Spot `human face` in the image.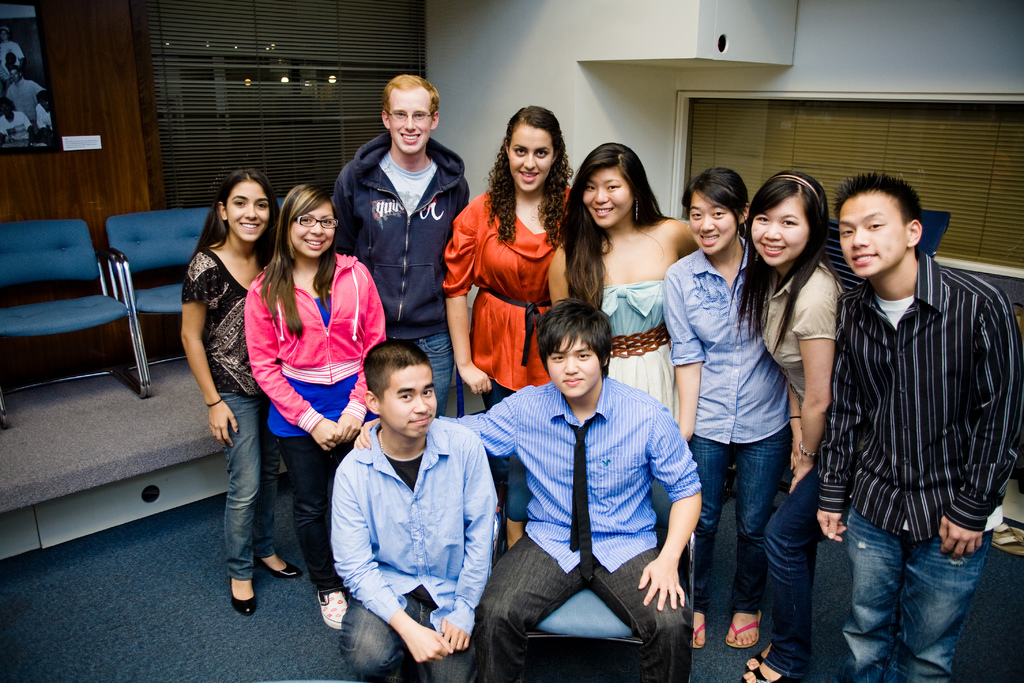
`human face` found at (689, 195, 742, 251).
